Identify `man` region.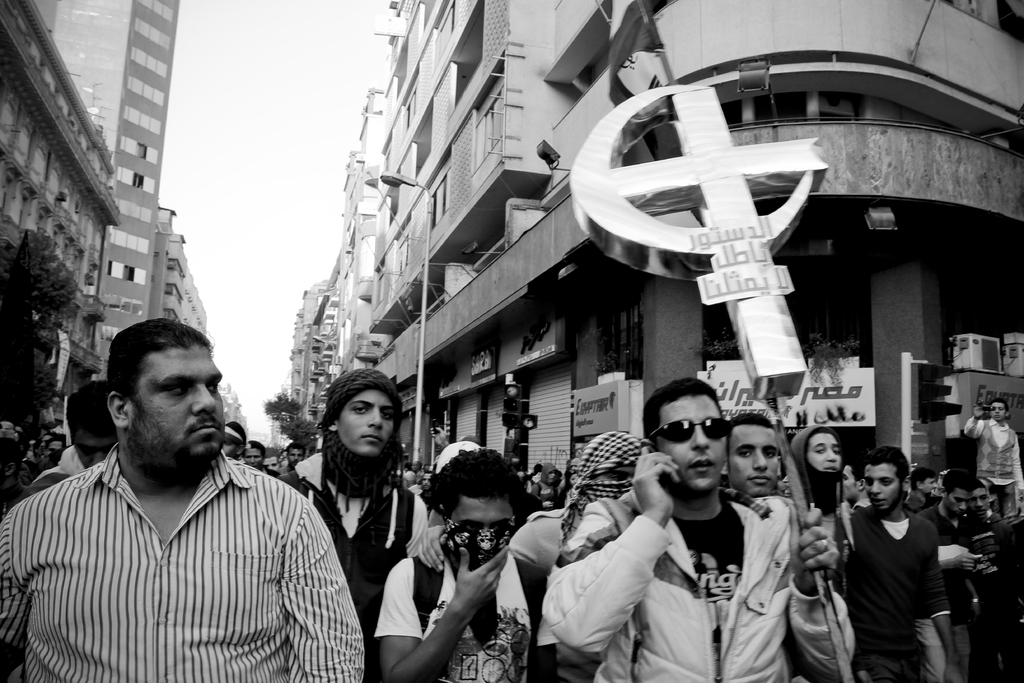
Region: bbox=[12, 379, 125, 509].
